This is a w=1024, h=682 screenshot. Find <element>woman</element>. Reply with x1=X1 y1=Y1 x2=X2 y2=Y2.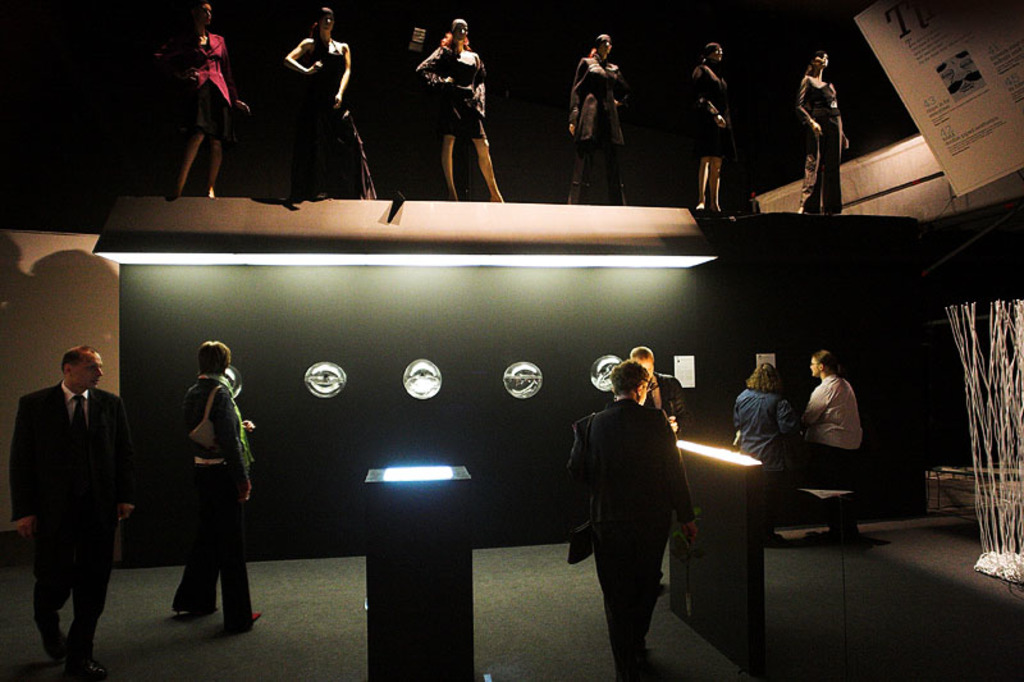
x1=262 y1=9 x2=361 y2=188.
